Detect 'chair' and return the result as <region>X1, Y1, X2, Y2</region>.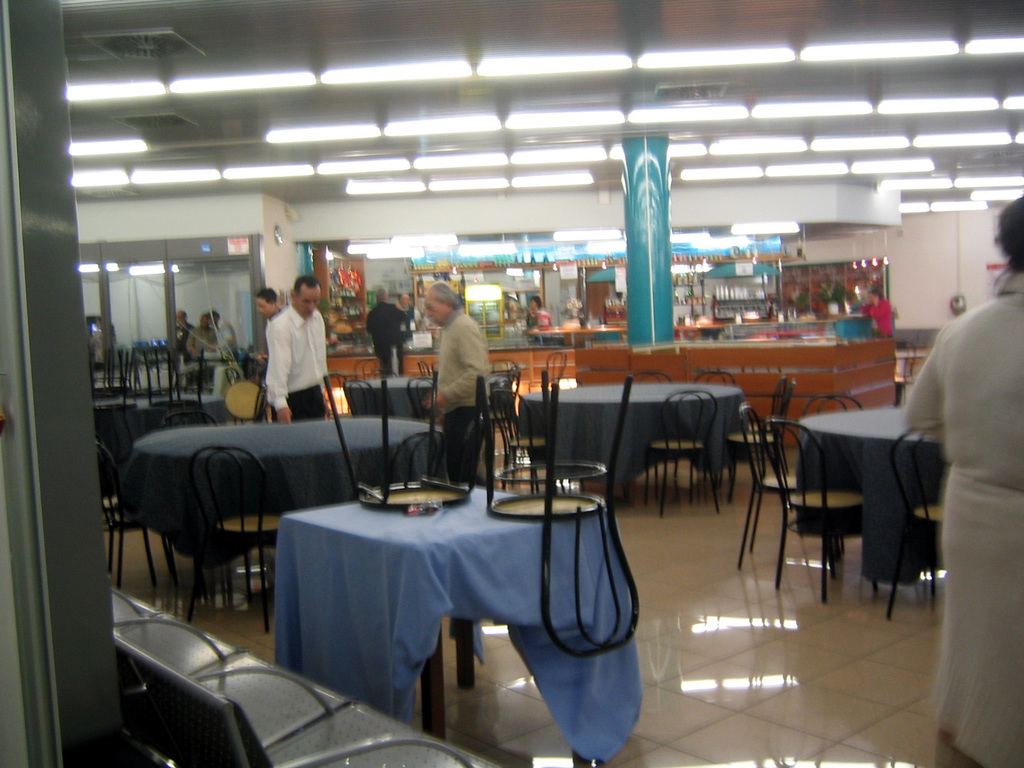
<region>330, 371, 374, 415</region>.
